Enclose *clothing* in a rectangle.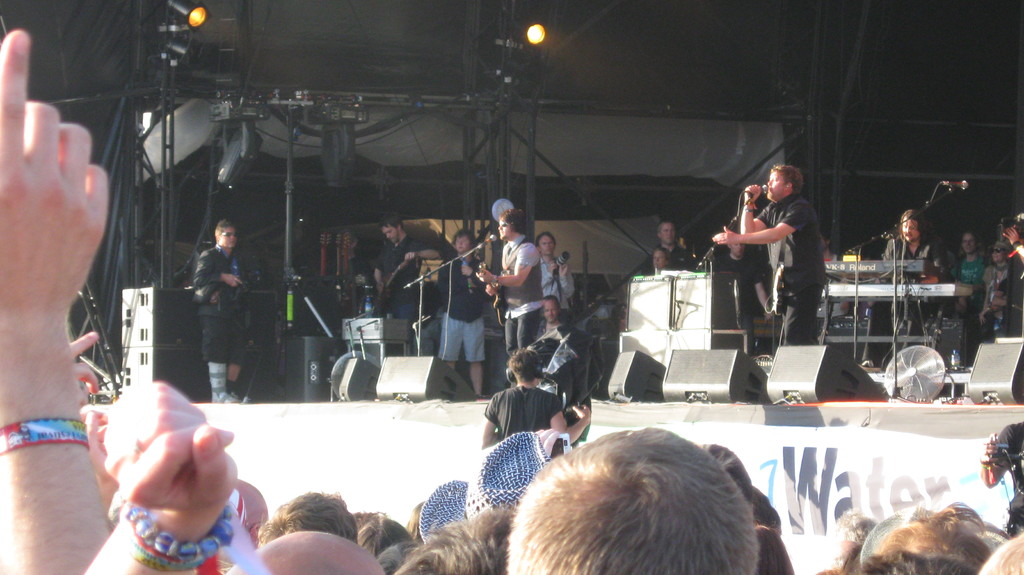
(755, 189, 824, 345).
